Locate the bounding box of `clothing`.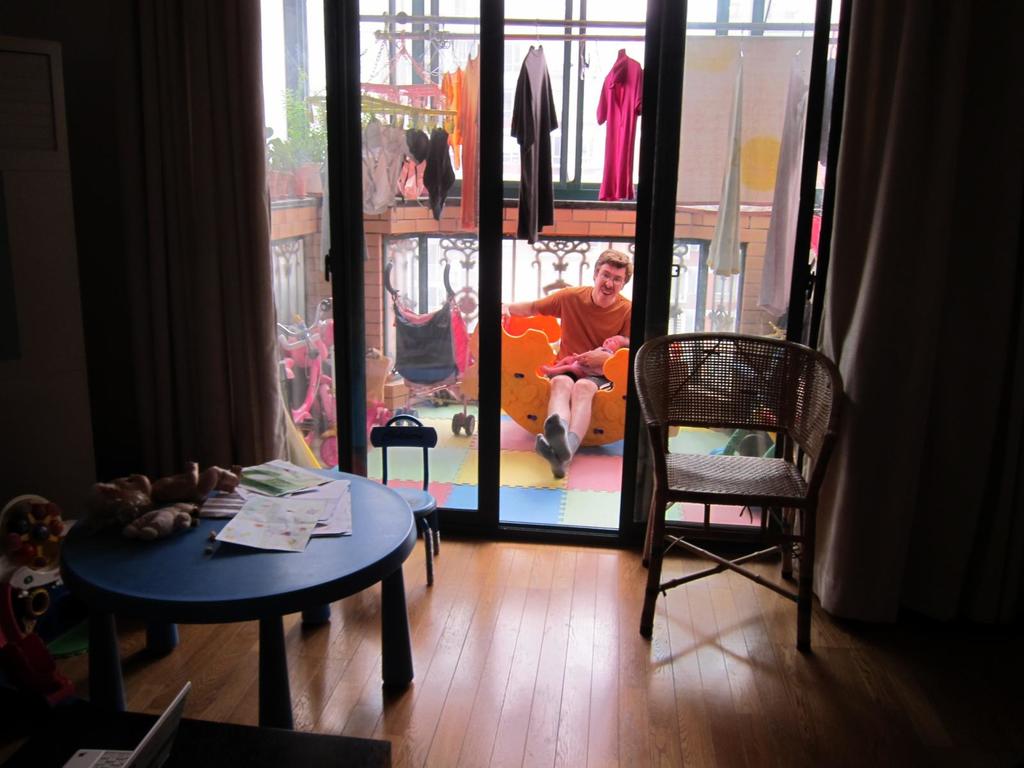
Bounding box: bbox(548, 268, 641, 372).
